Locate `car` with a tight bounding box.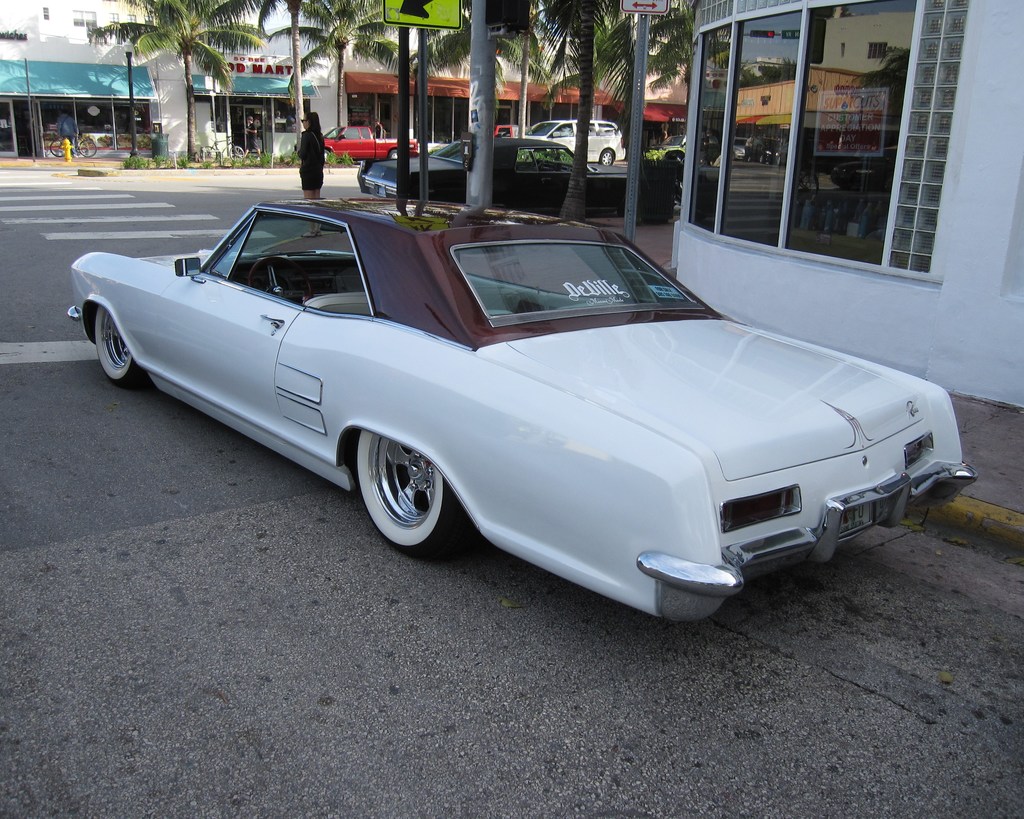
rect(60, 193, 978, 628).
